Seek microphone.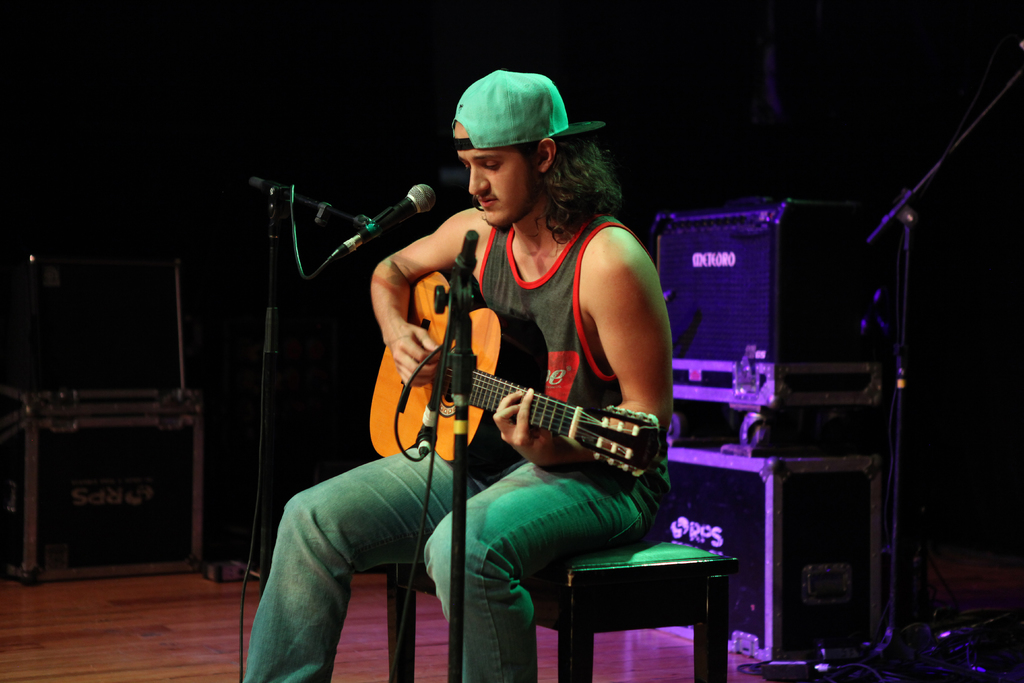
locate(339, 183, 435, 252).
